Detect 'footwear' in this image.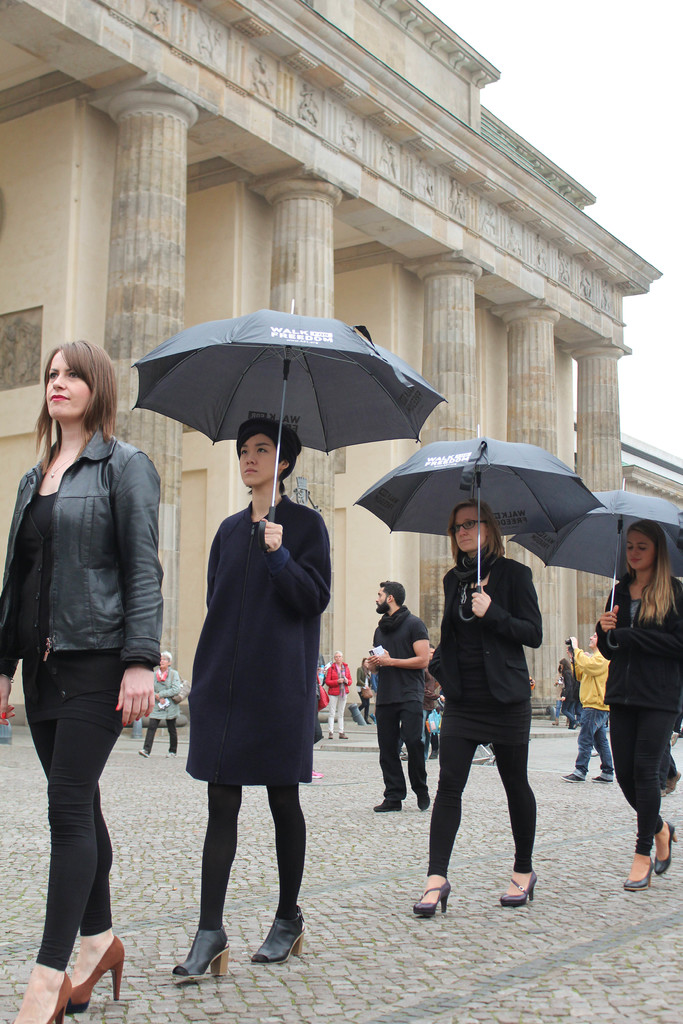
Detection: 245 910 308 966.
